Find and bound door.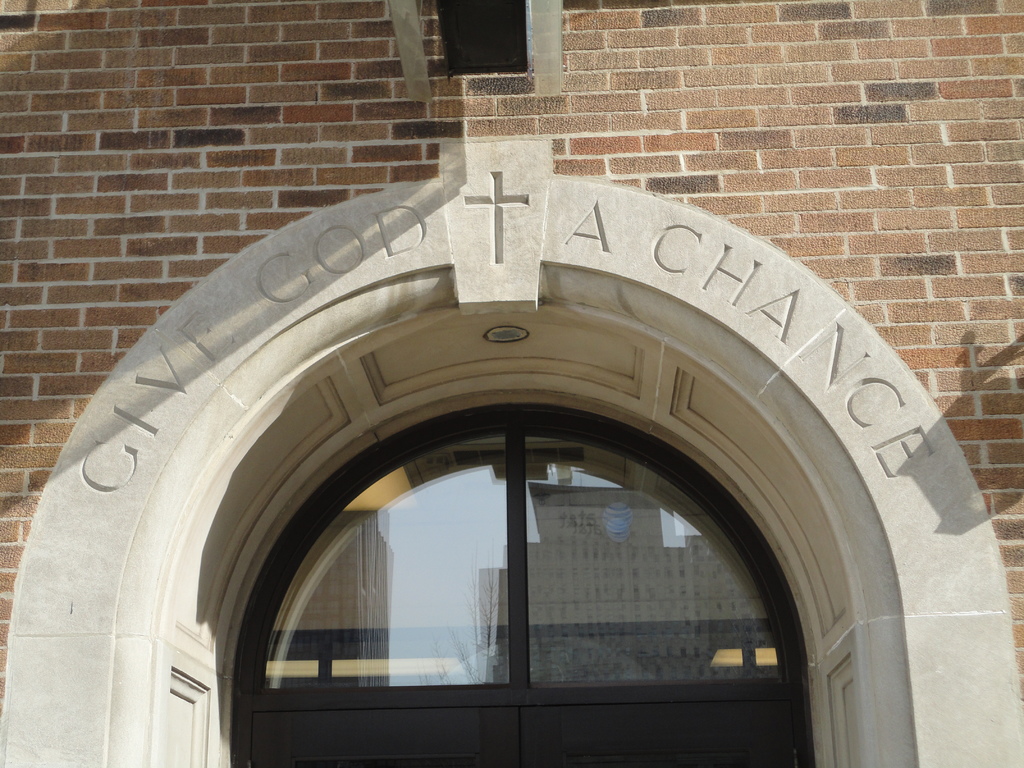
Bound: Rect(242, 405, 772, 743).
